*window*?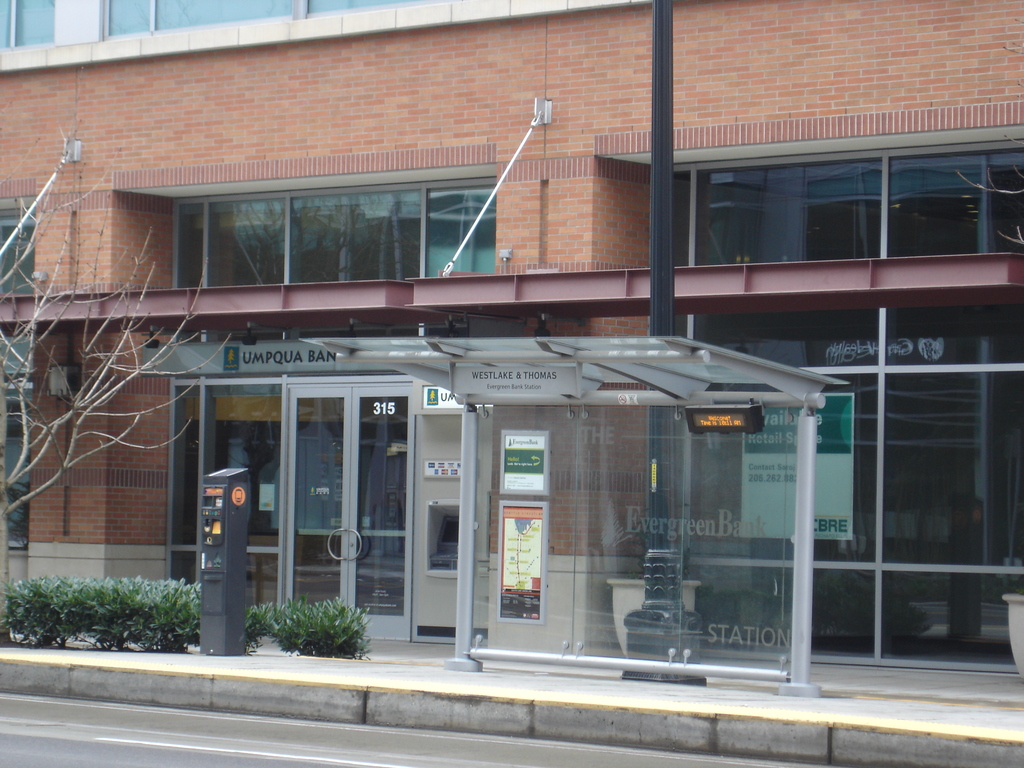
0, 211, 33, 294
